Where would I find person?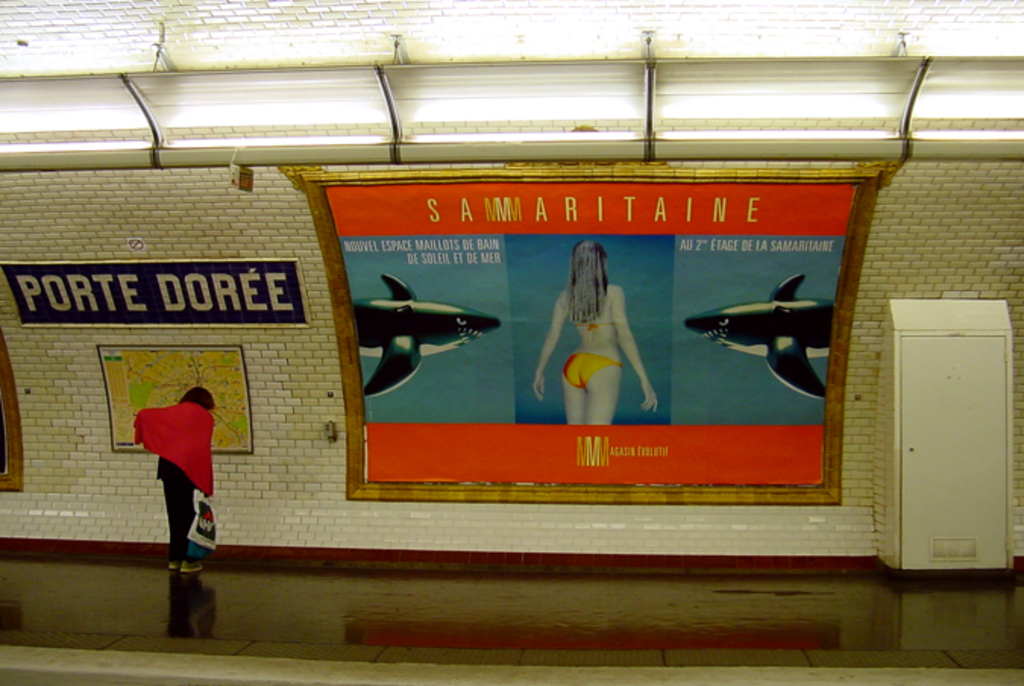
At 127,357,215,590.
